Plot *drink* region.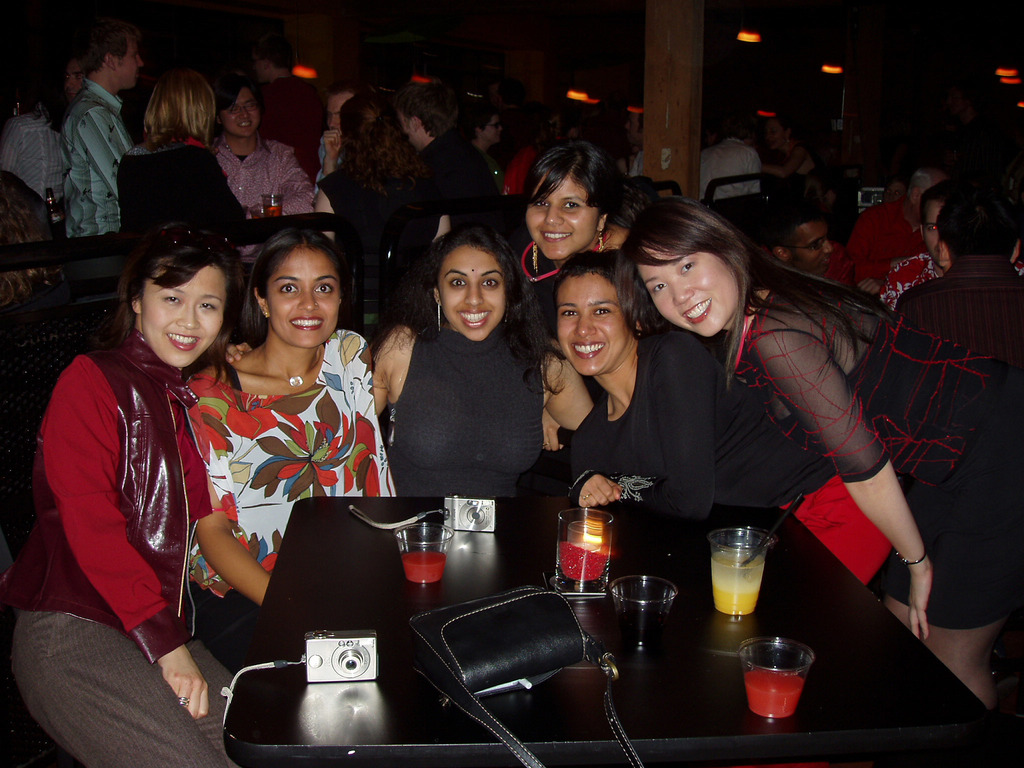
Plotted at detection(261, 205, 282, 214).
